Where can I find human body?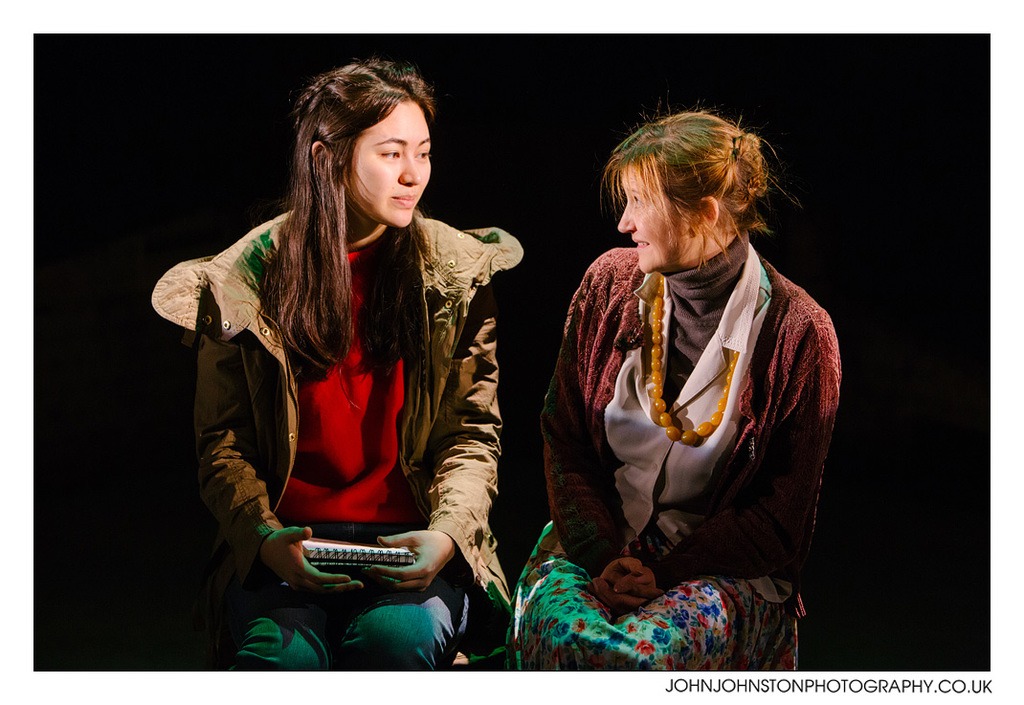
You can find it at crop(483, 100, 842, 679).
